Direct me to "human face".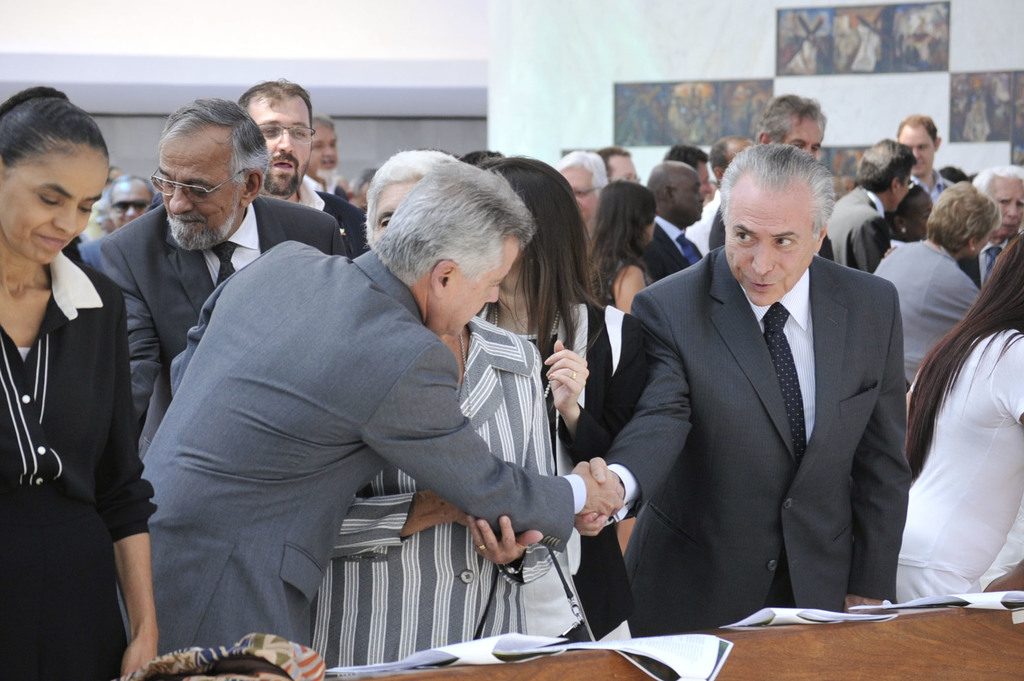
Direction: 897/124/938/177.
